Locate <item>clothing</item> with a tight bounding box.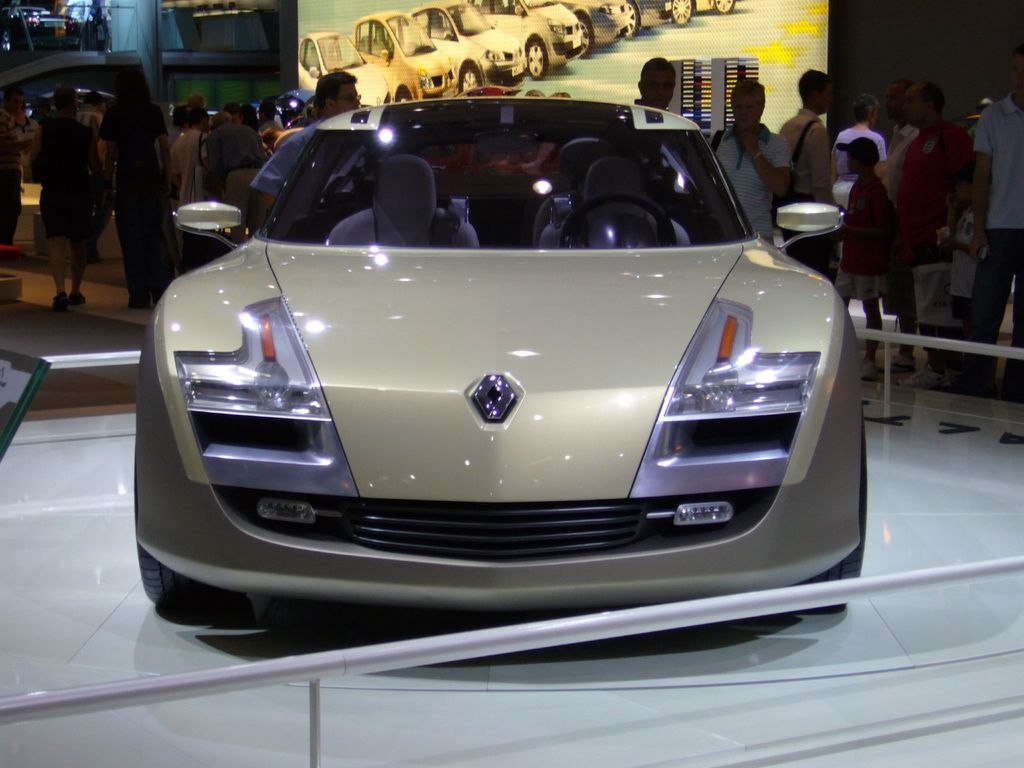
<region>785, 112, 835, 236</region>.
